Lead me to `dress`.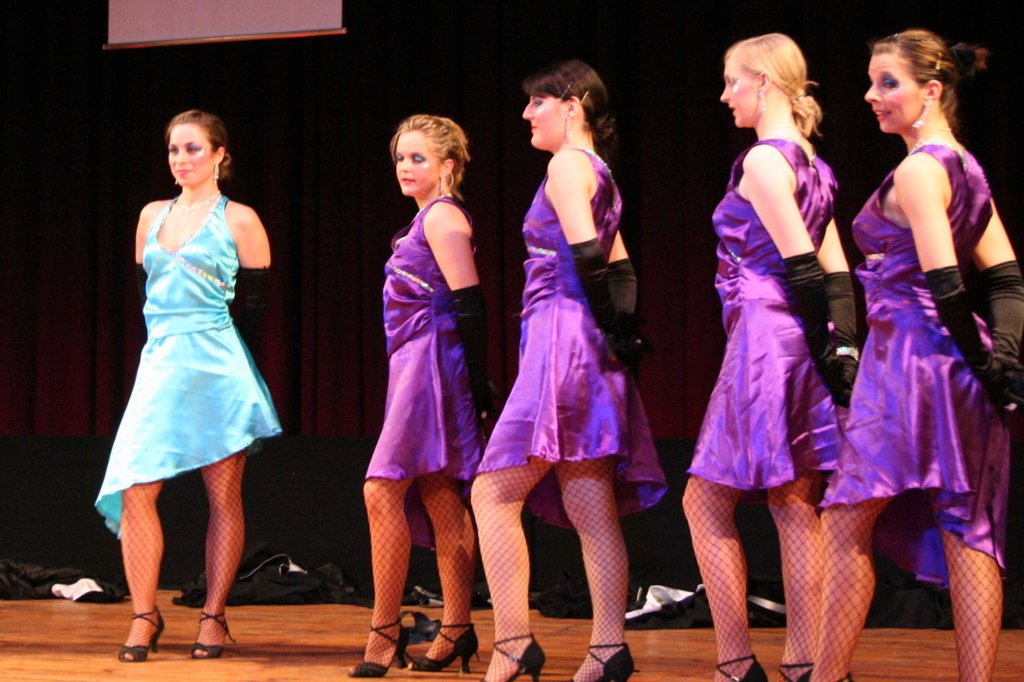
Lead to (x1=95, y1=192, x2=280, y2=540).
